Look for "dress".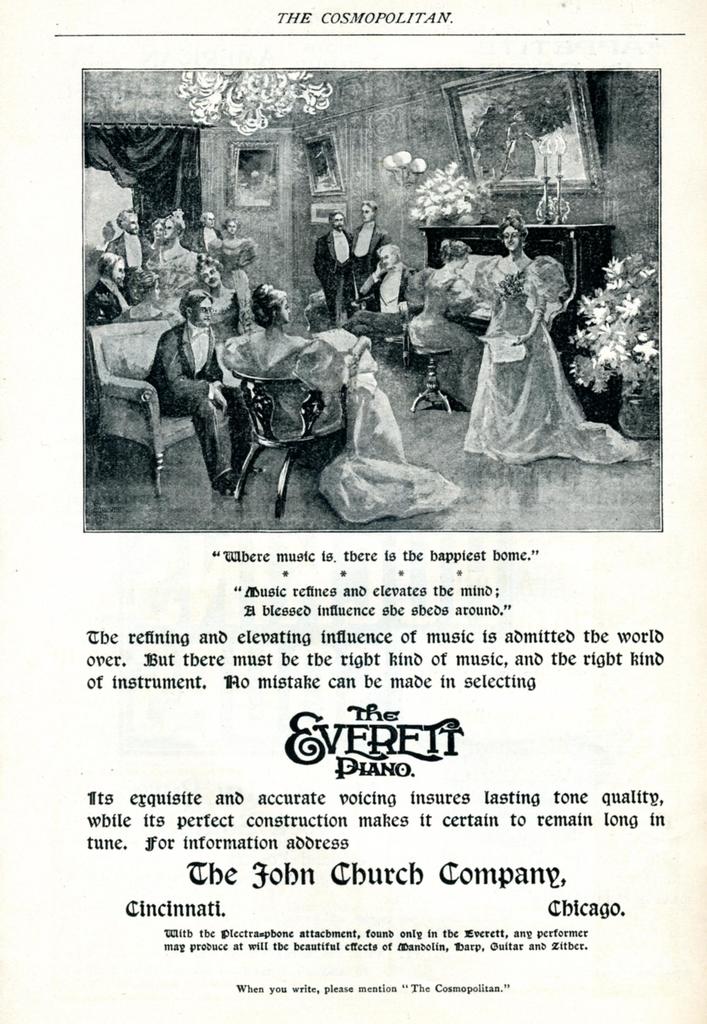
Found: crop(212, 323, 467, 533).
